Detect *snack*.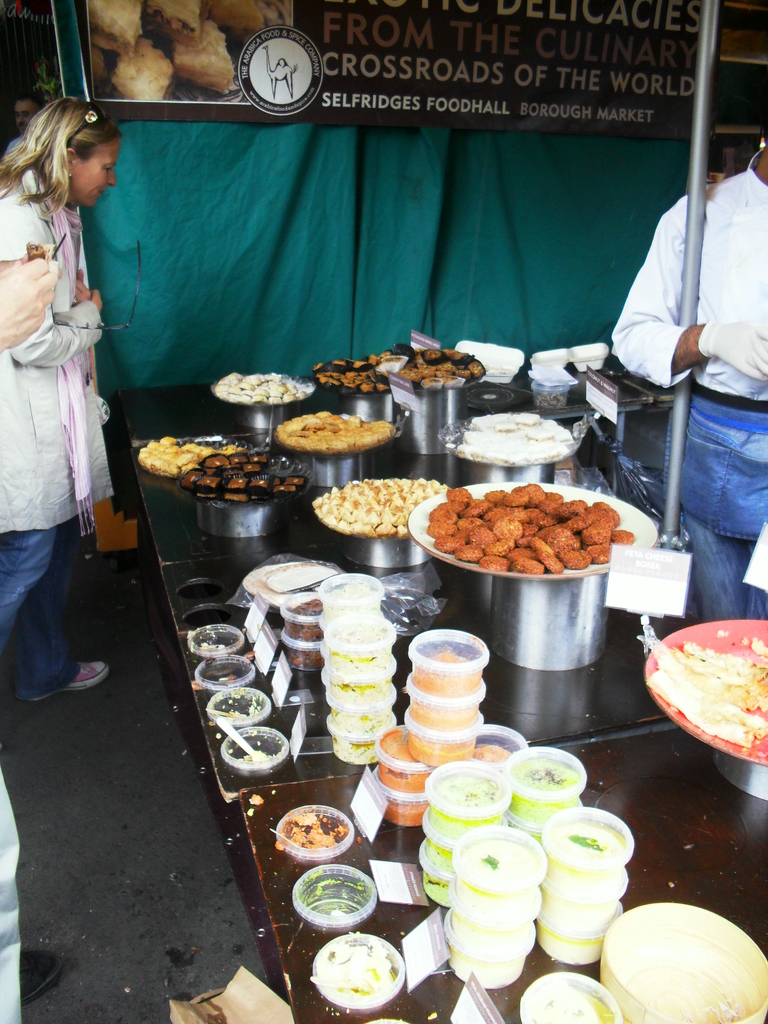
Detected at <box>243,554,343,607</box>.
